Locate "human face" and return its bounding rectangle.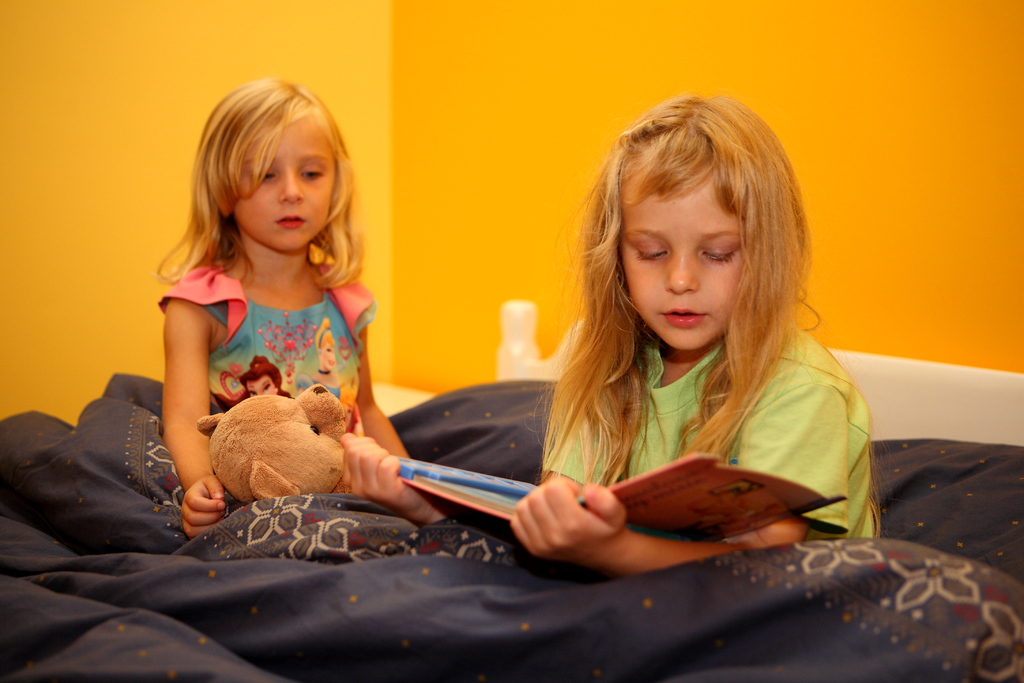
(left=235, top=115, right=337, bottom=254).
